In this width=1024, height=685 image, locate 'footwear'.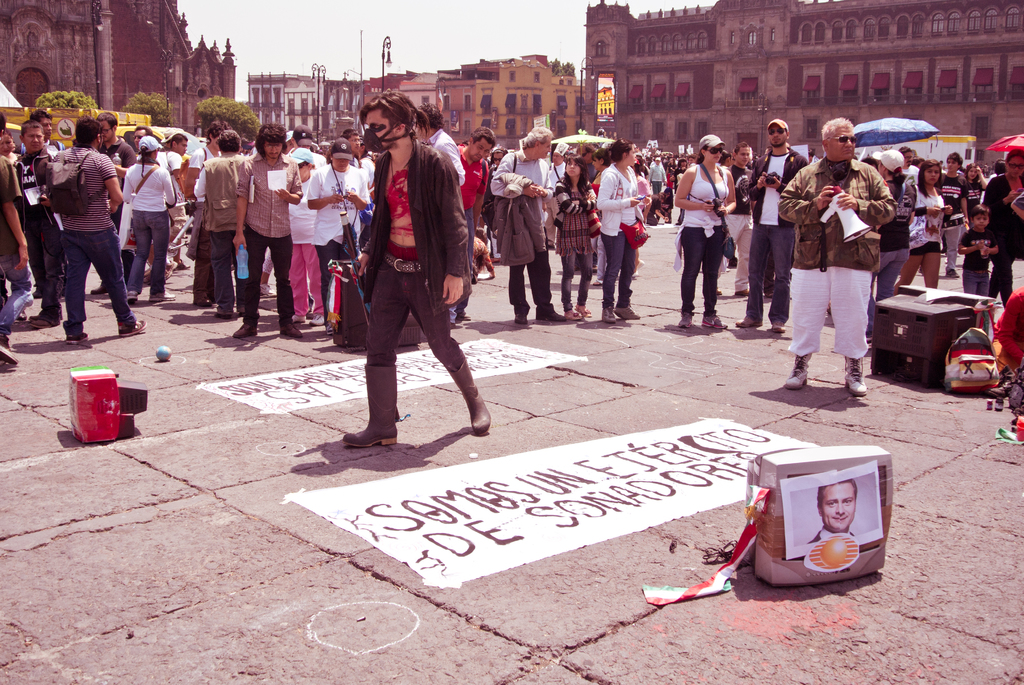
Bounding box: rect(259, 281, 271, 297).
